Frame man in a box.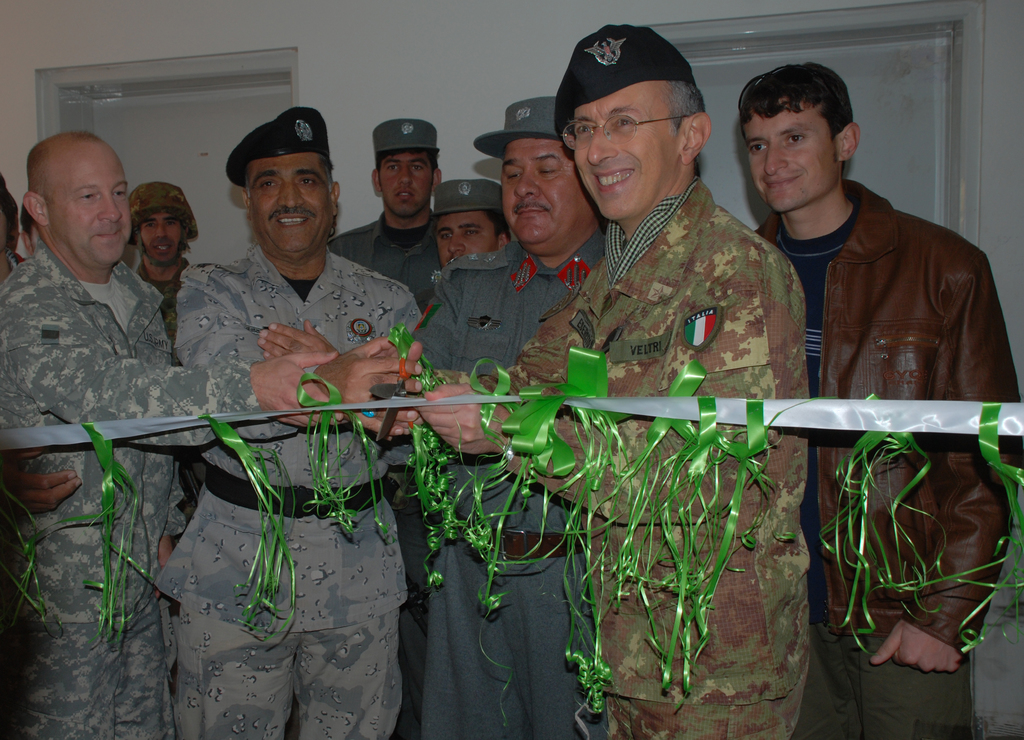
bbox(165, 102, 414, 734).
